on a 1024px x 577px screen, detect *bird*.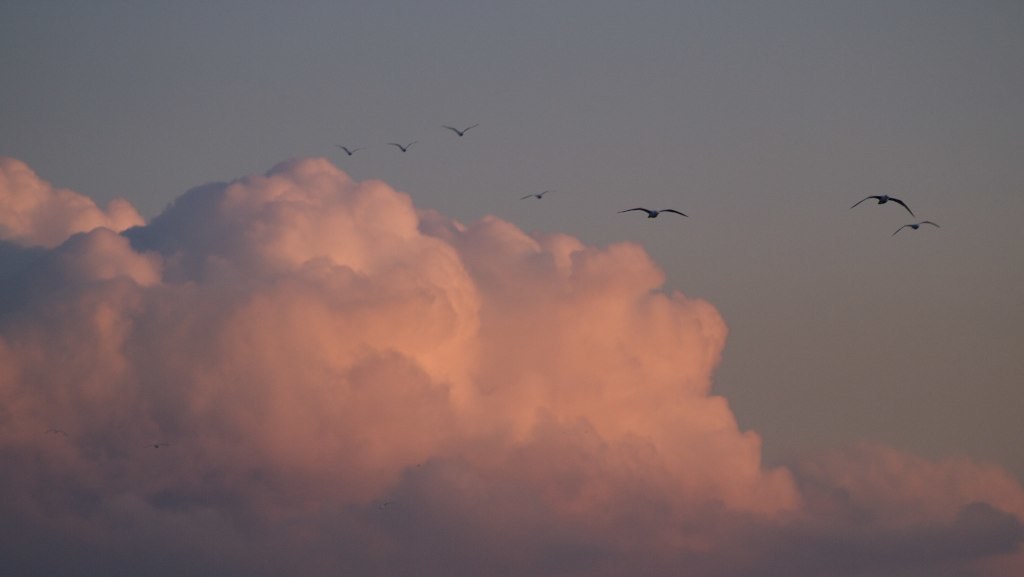
box(336, 144, 360, 158).
